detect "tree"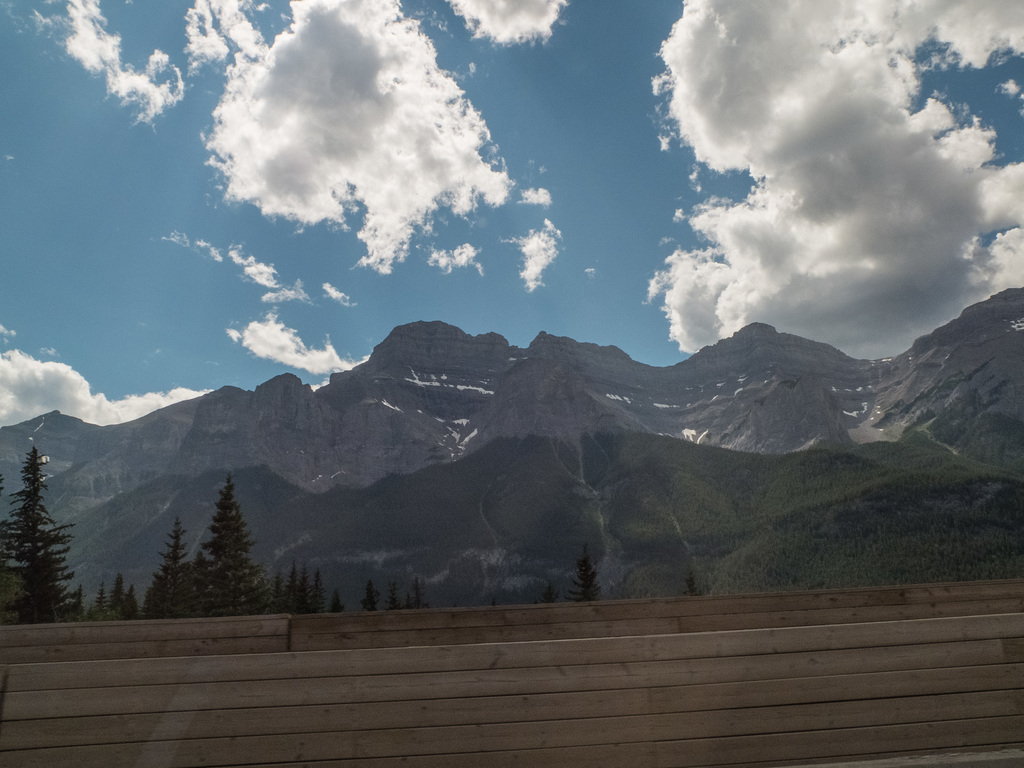
389,584,406,614
